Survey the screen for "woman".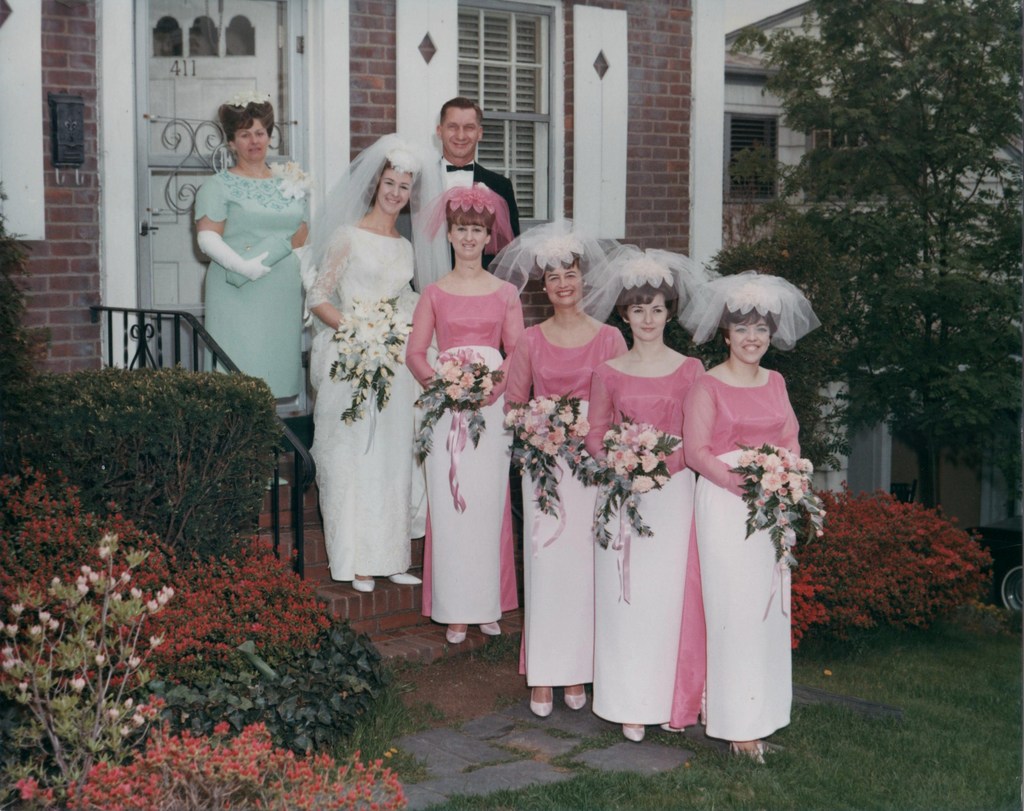
Survey found: [183, 115, 306, 436].
